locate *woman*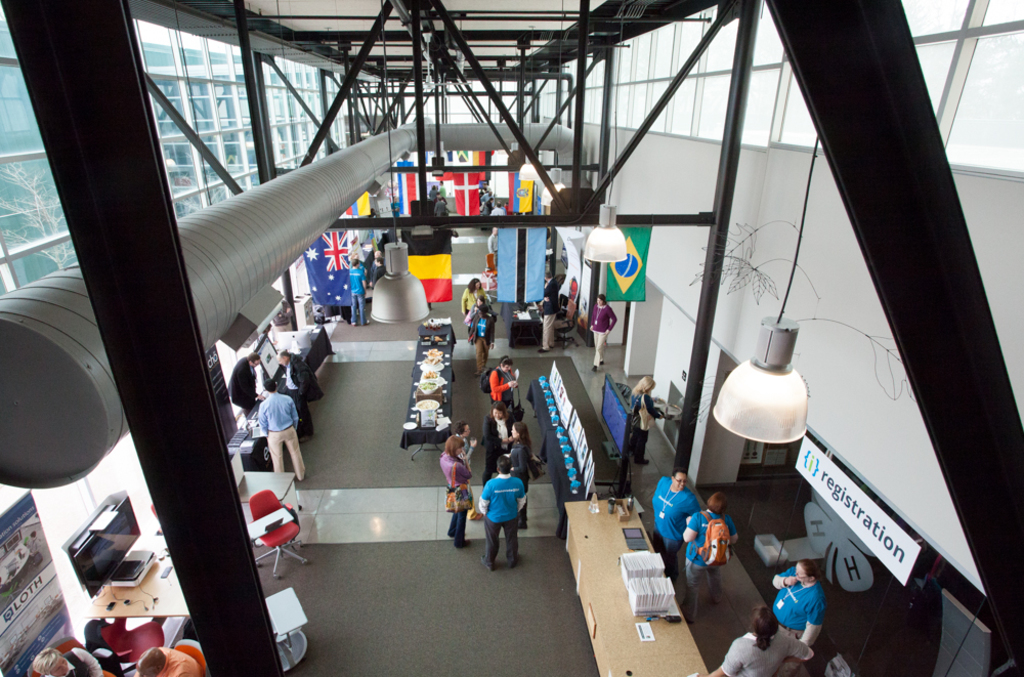
bbox=[489, 355, 520, 413]
